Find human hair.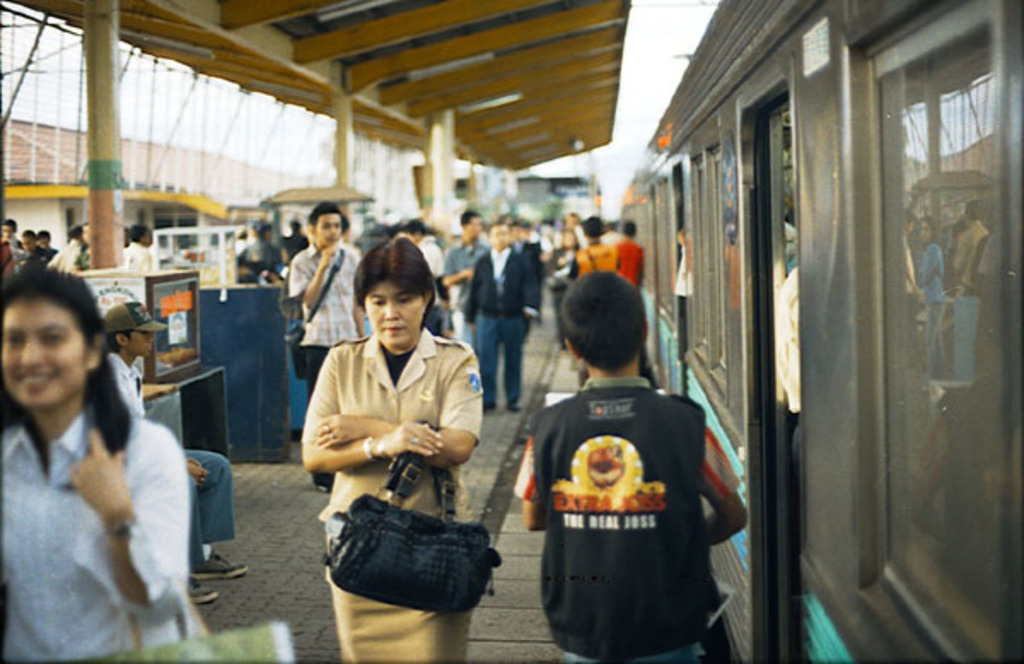
BBox(307, 203, 346, 236).
